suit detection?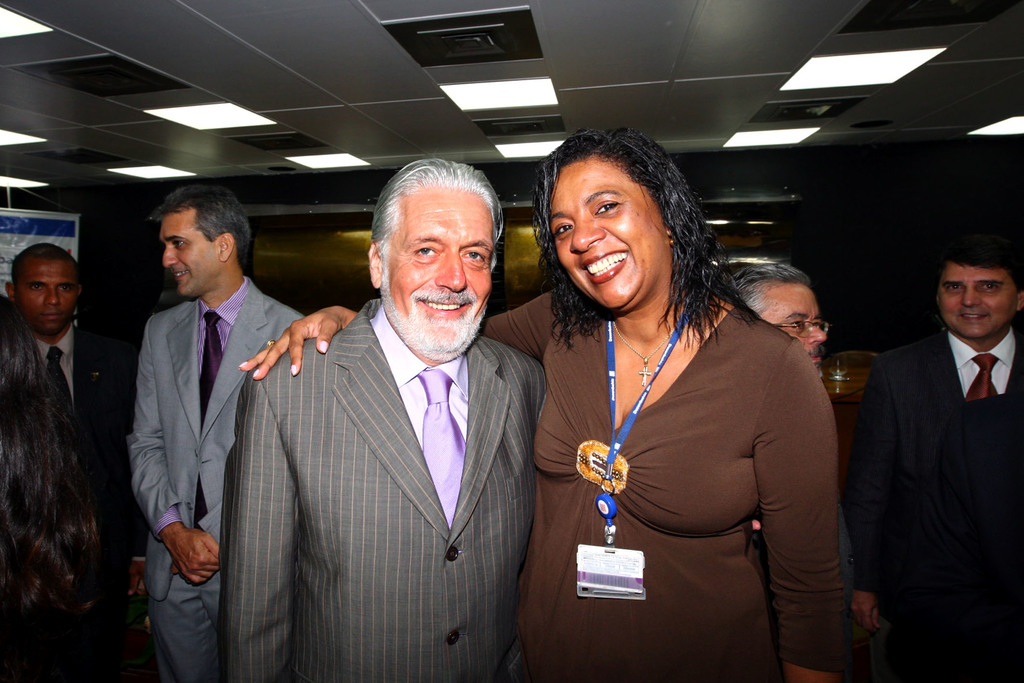
<bbox>37, 323, 120, 527</bbox>
